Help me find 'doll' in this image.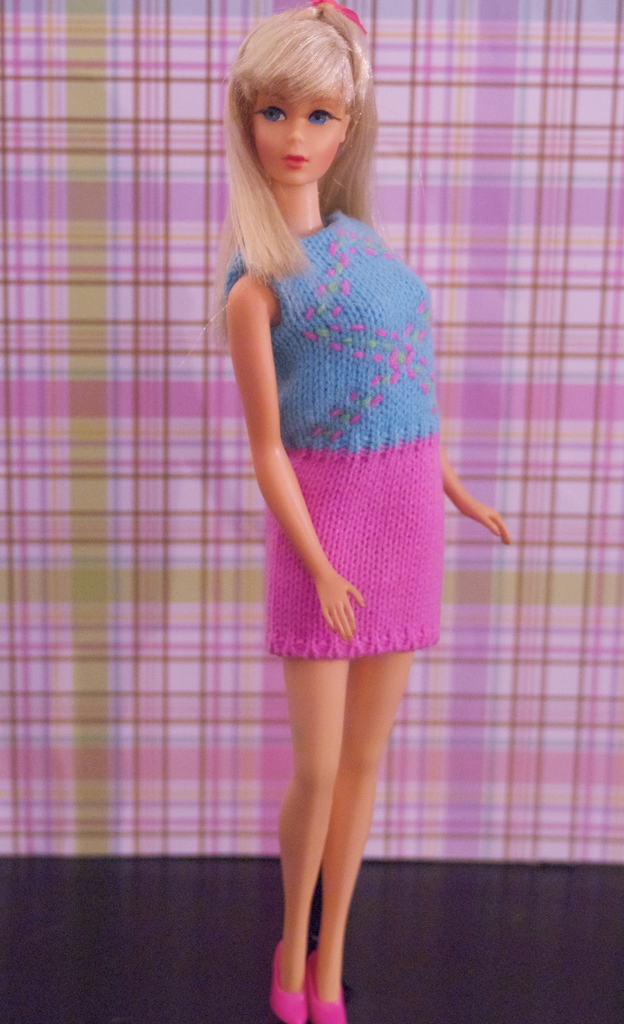
Found it: bbox=(206, 0, 521, 1023).
